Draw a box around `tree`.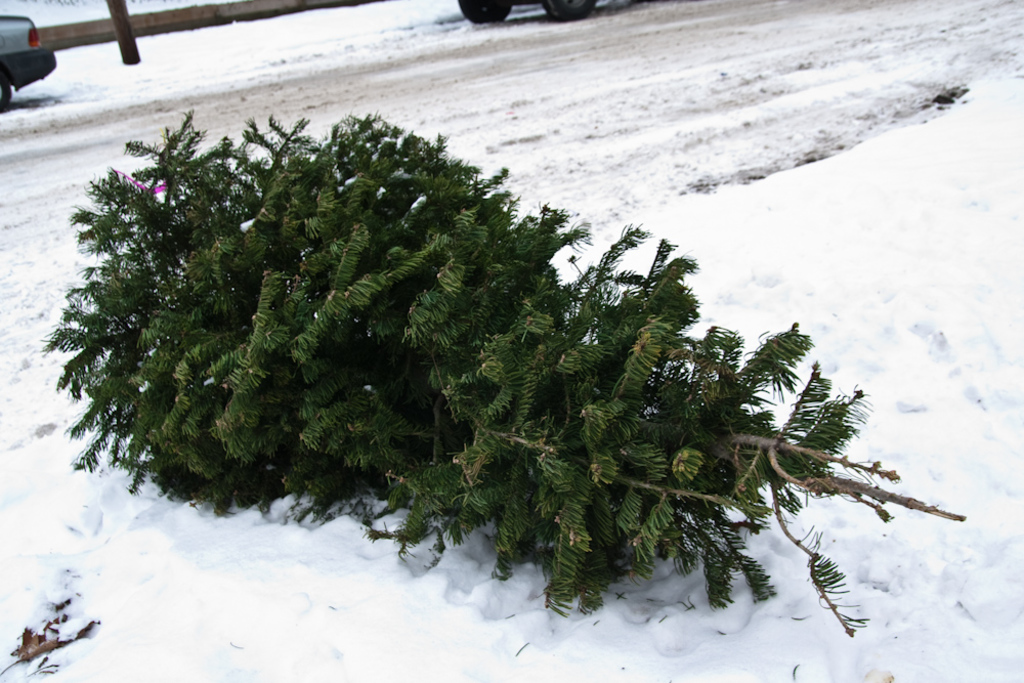
l=81, t=87, r=872, b=591.
